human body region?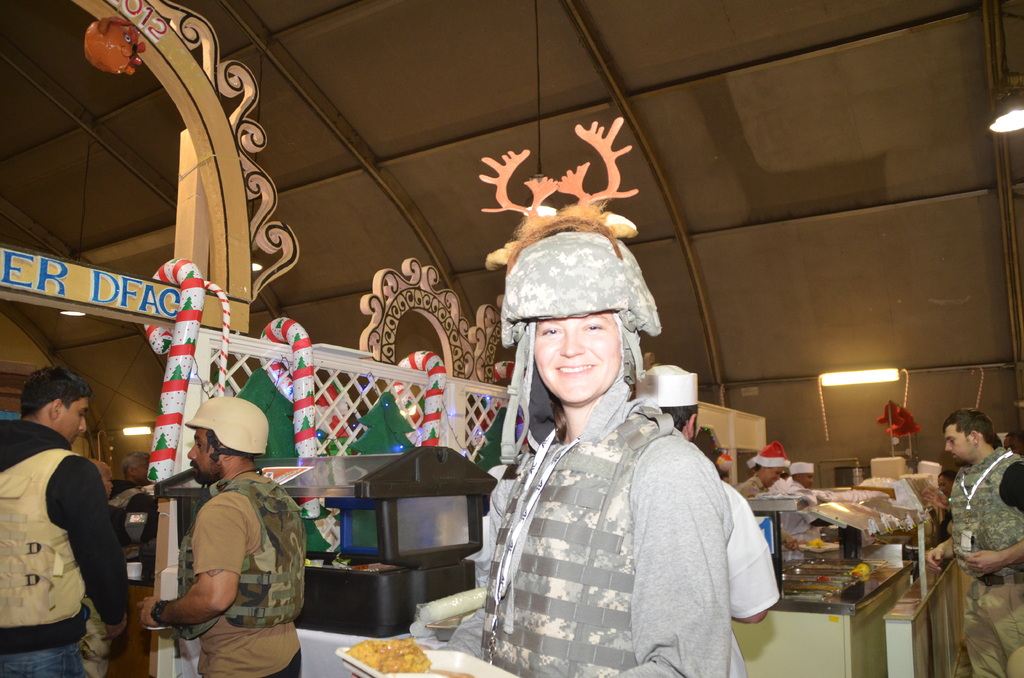
6, 377, 127, 673
